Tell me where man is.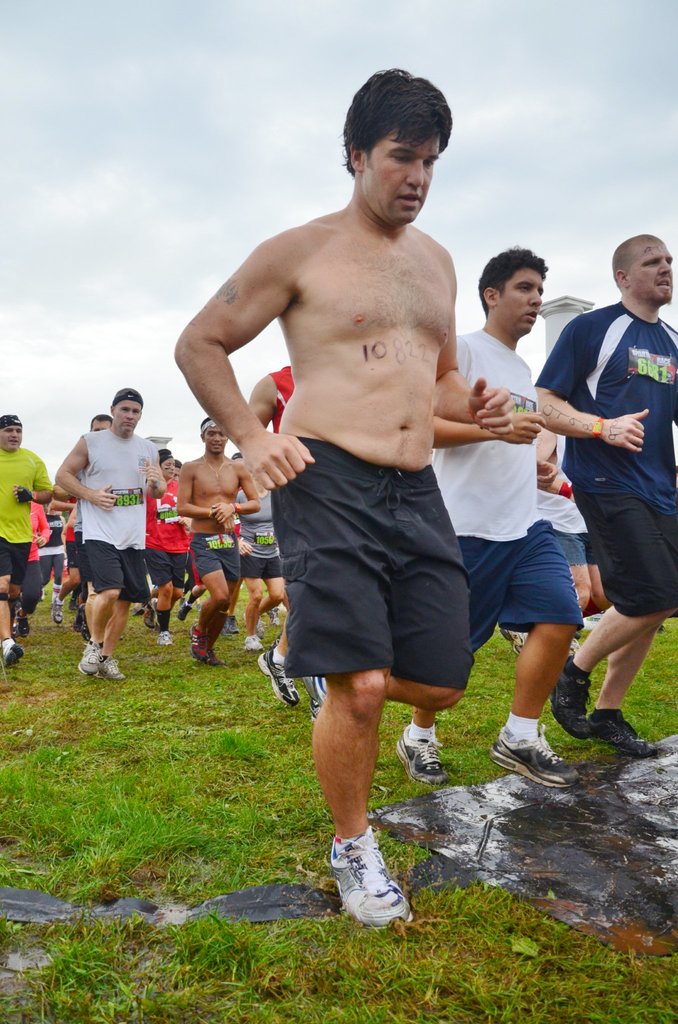
man is at locate(239, 364, 321, 709).
